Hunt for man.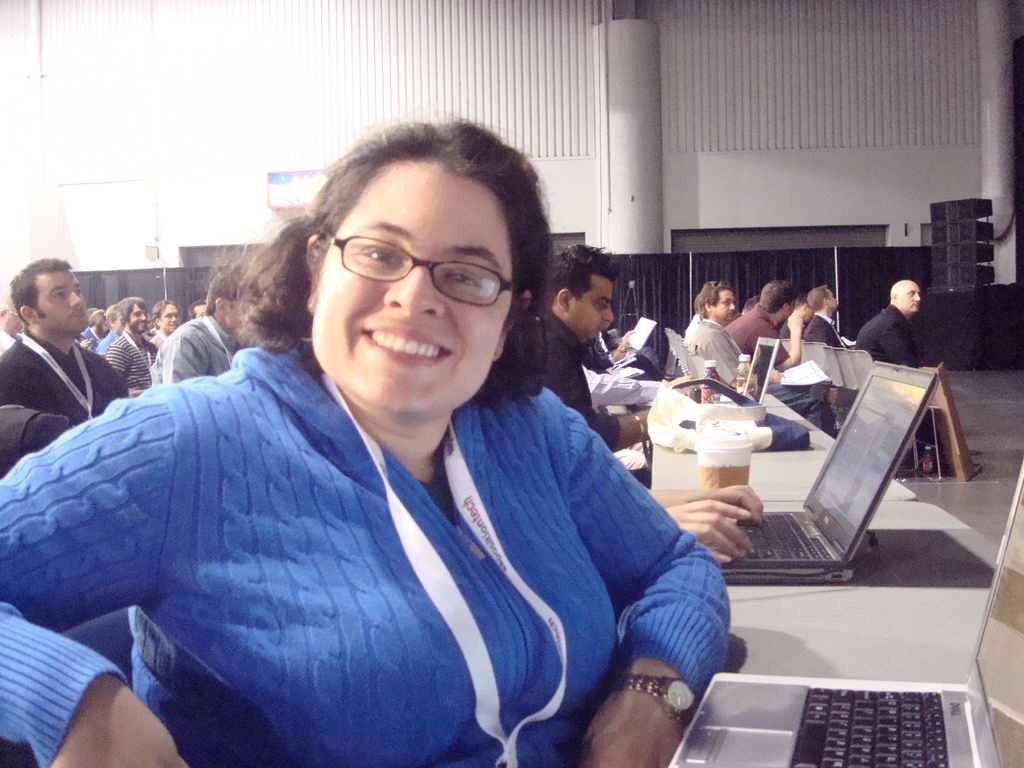
Hunted down at x1=721 y1=283 x2=802 y2=369.
